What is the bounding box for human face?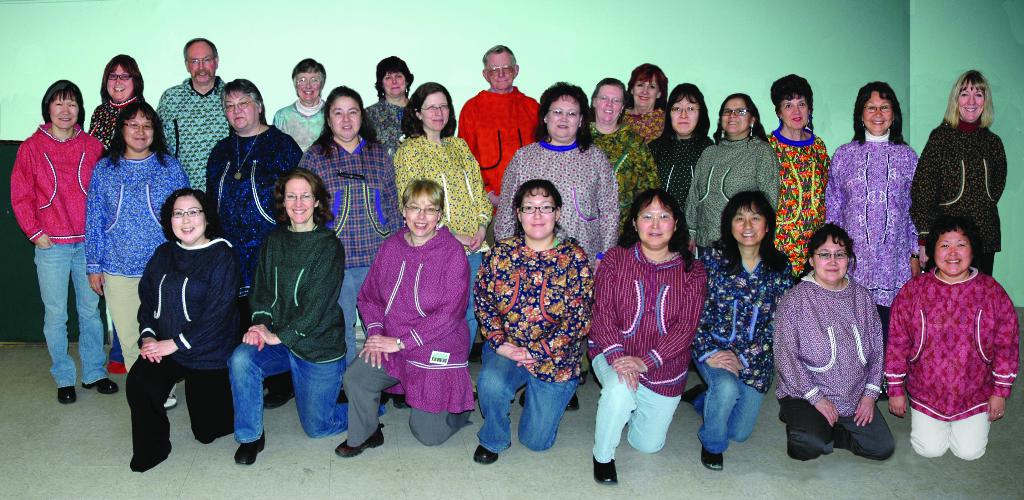
633/79/660/109.
